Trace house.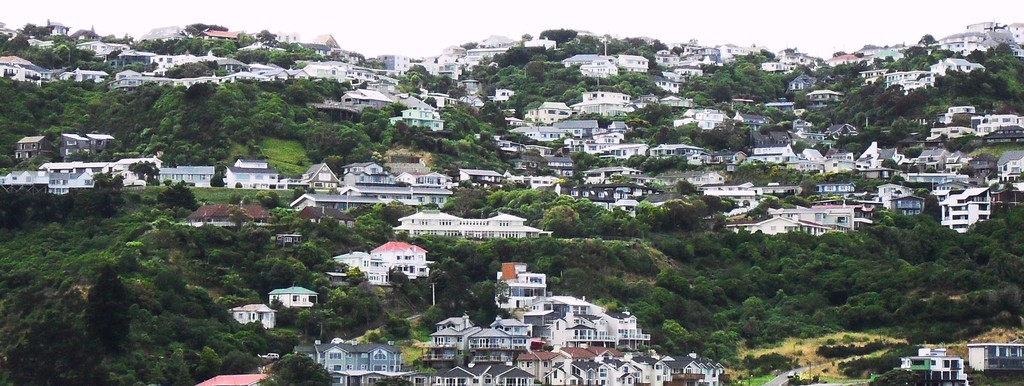
Traced to left=338, top=237, right=435, bottom=290.
